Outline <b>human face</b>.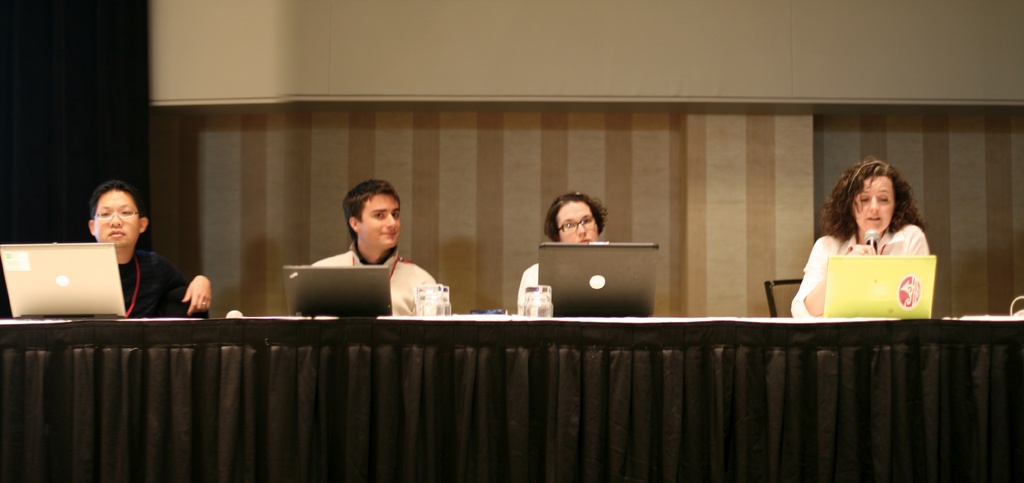
Outline: x1=849 y1=175 x2=895 y2=235.
